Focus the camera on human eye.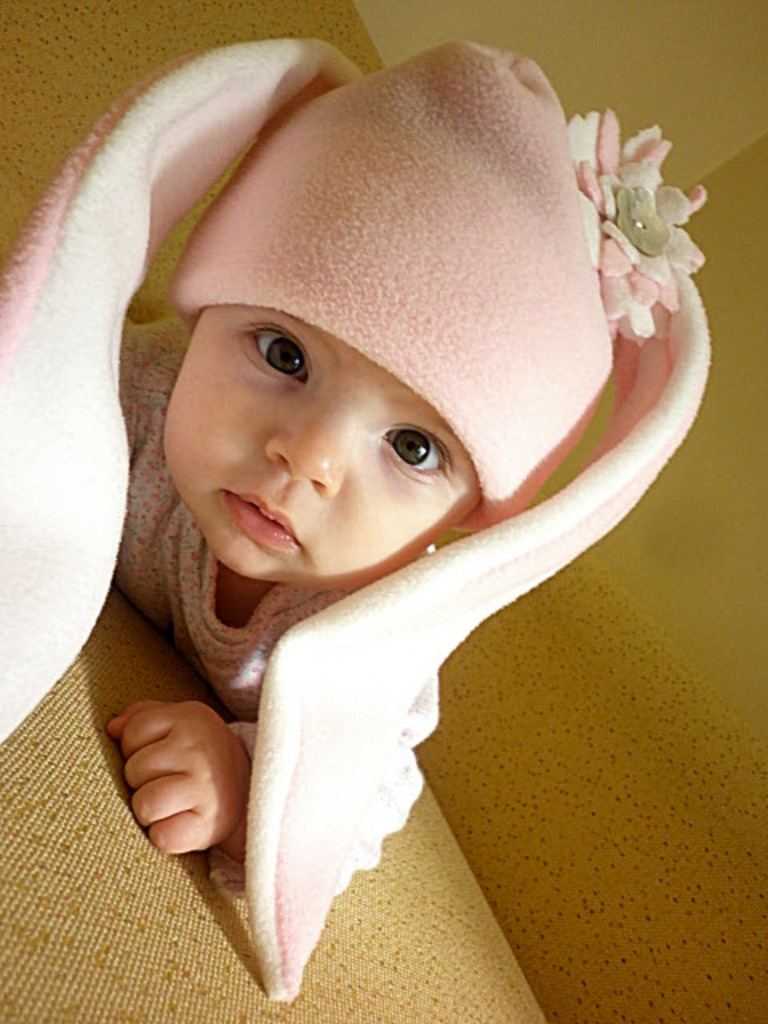
Focus region: box(378, 418, 454, 480).
